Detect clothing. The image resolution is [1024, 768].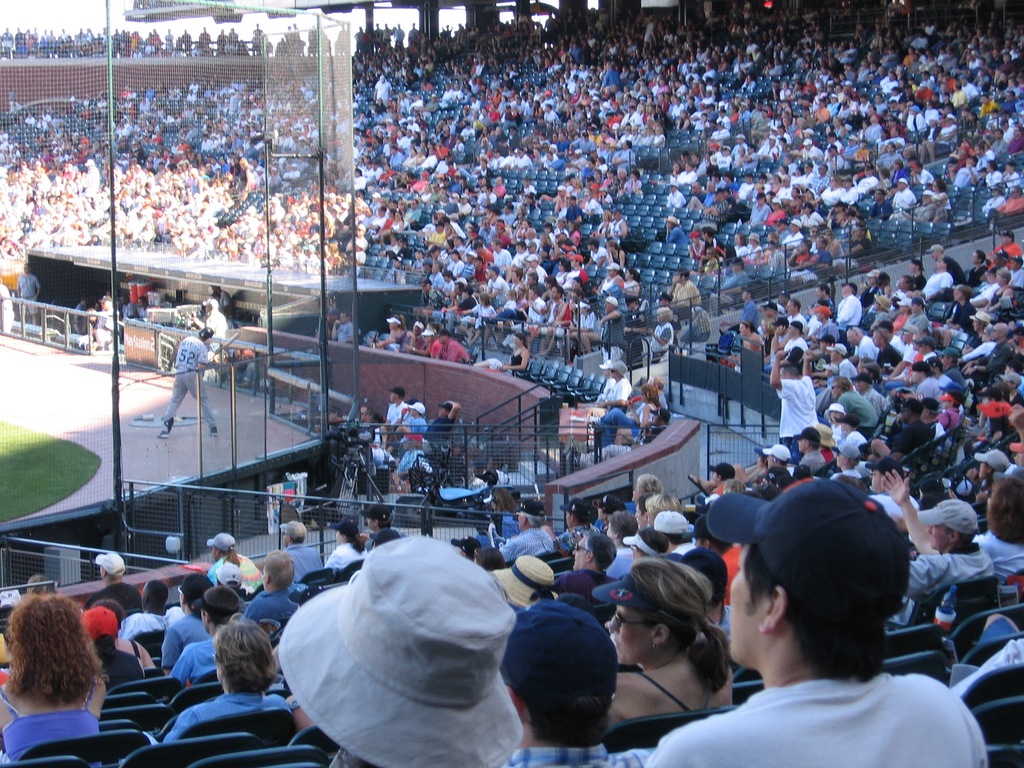
81,580,157,618.
